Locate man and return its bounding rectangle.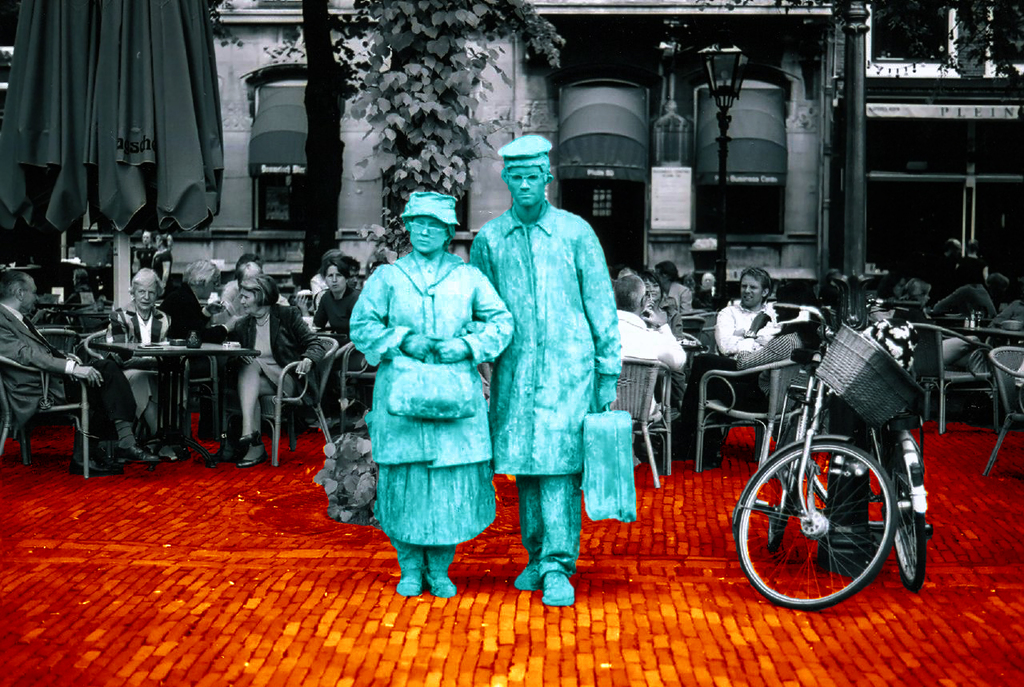
(654,260,693,311).
